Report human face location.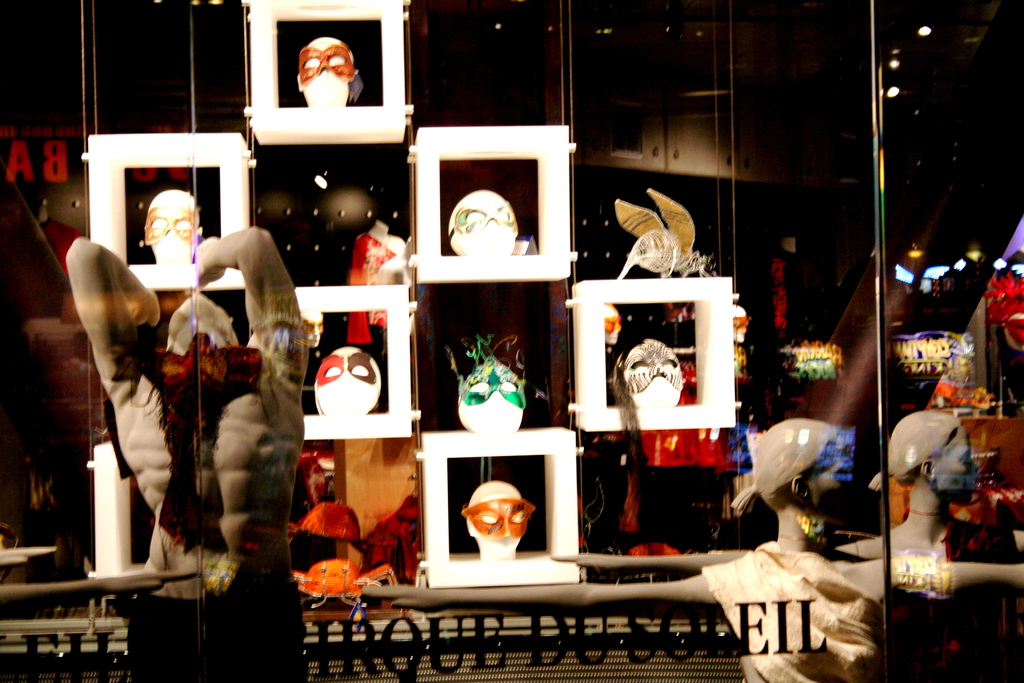
Report: box(935, 429, 981, 506).
